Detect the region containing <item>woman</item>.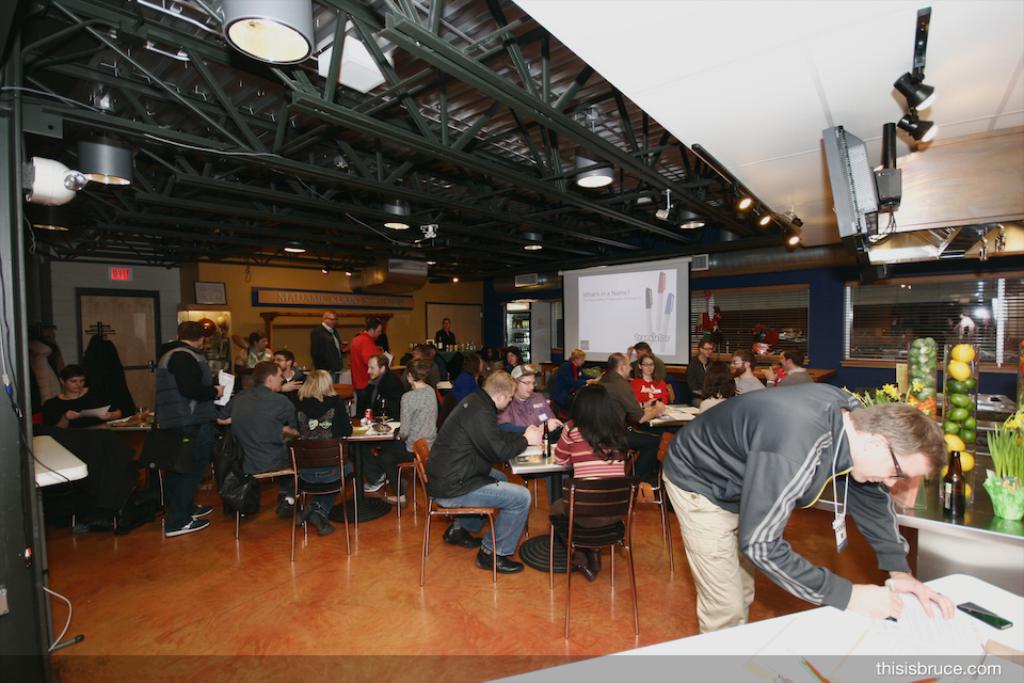
482/348/502/374.
